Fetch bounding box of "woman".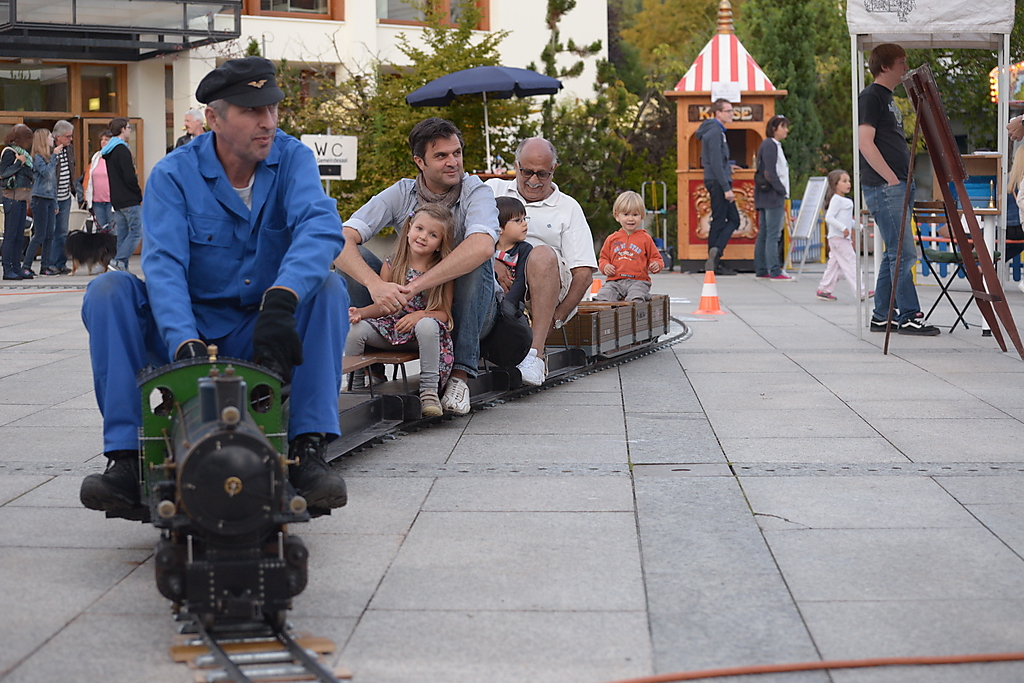
Bbox: <box>22,124,67,274</box>.
